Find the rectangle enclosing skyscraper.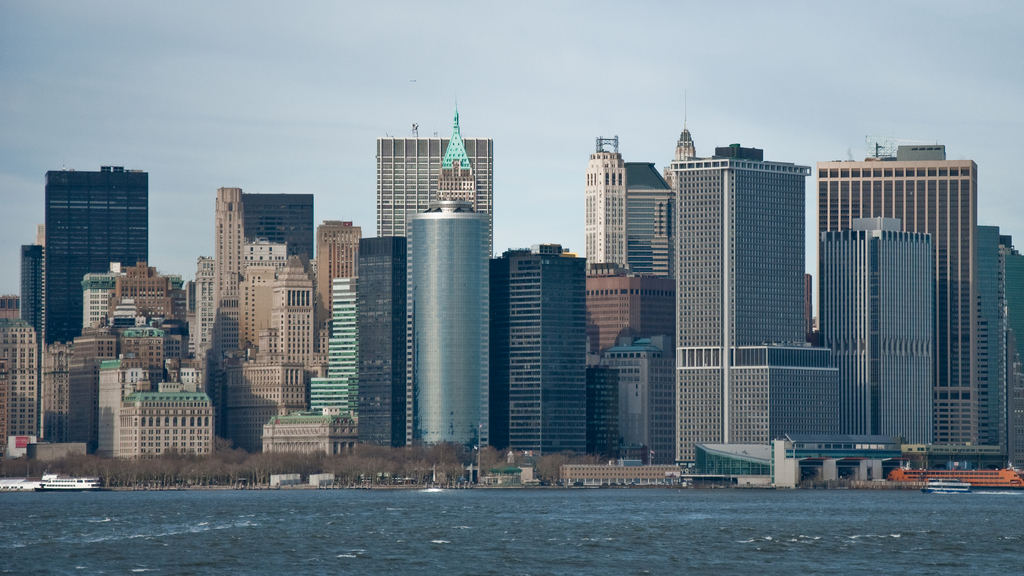
(x1=376, y1=119, x2=494, y2=258).
